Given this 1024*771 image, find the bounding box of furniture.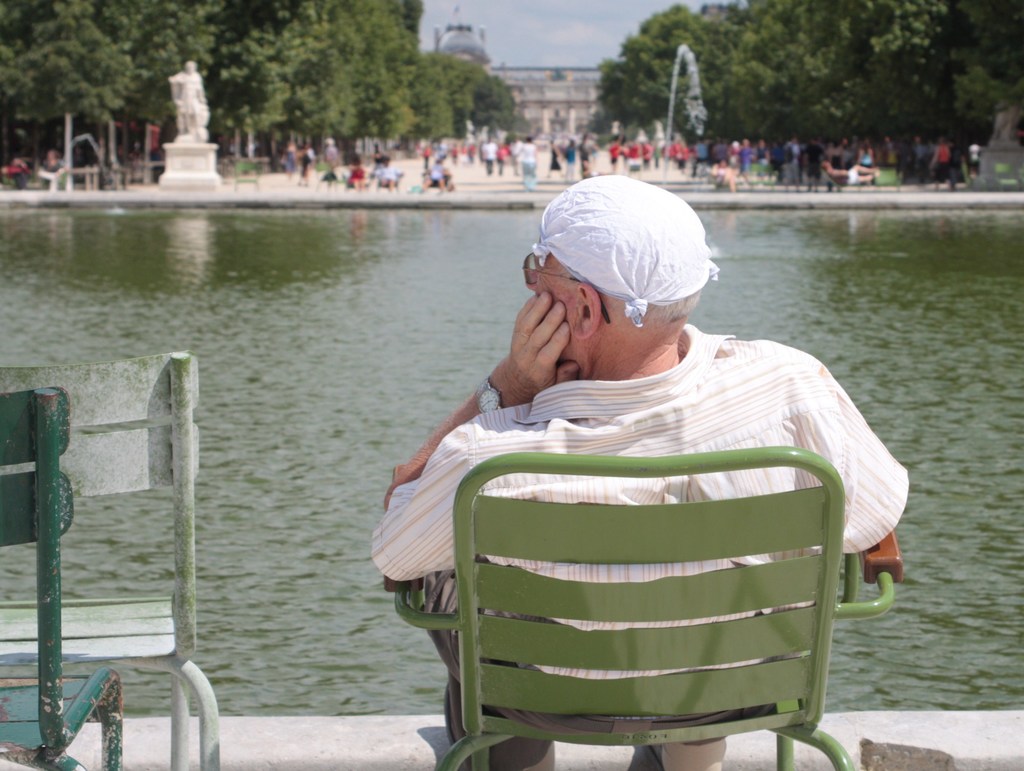
detection(0, 350, 221, 770).
